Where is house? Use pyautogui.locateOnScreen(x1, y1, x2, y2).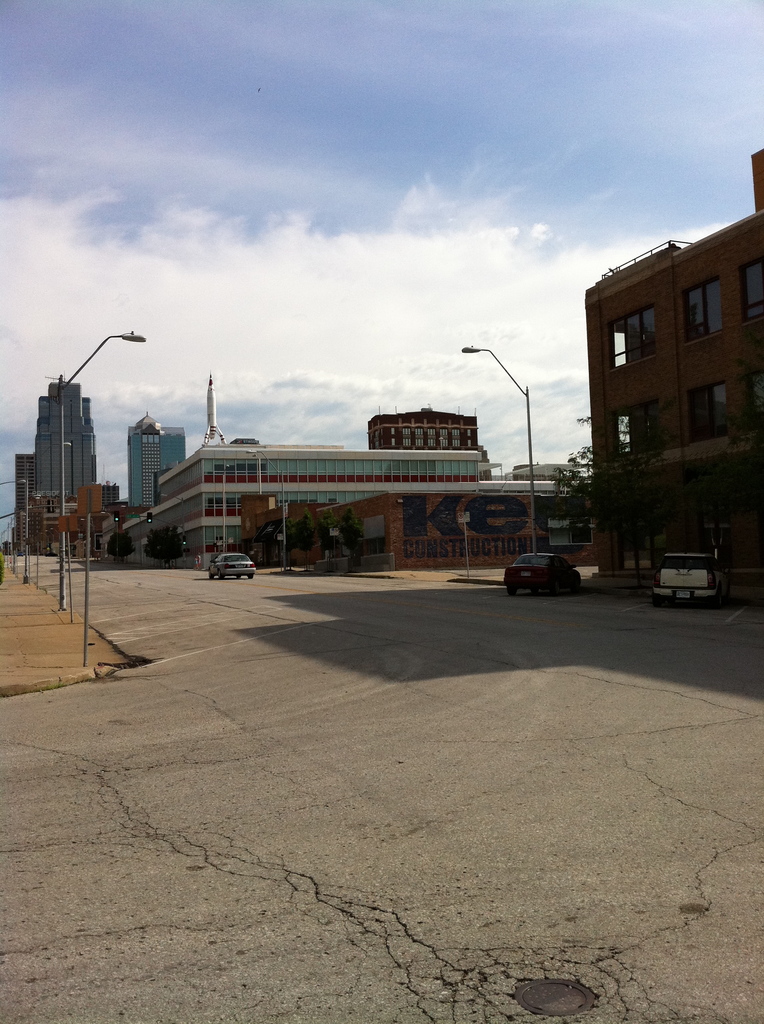
pyautogui.locateOnScreen(2, 386, 124, 552).
